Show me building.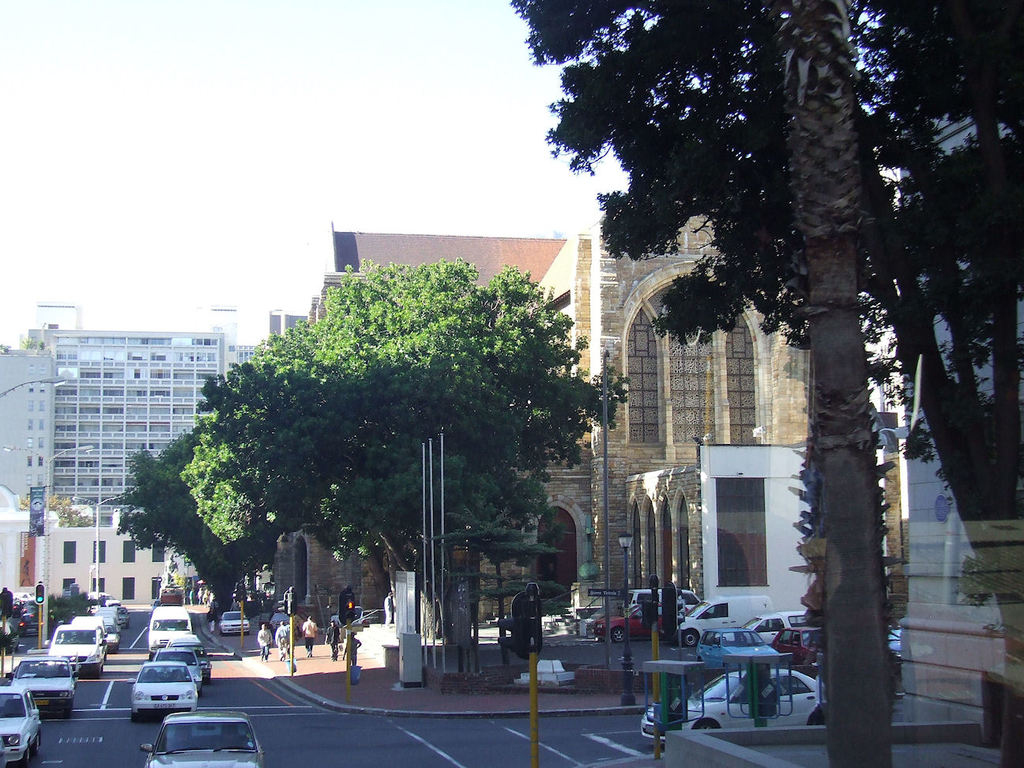
building is here: (x1=579, y1=217, x2=811, y2=605).
